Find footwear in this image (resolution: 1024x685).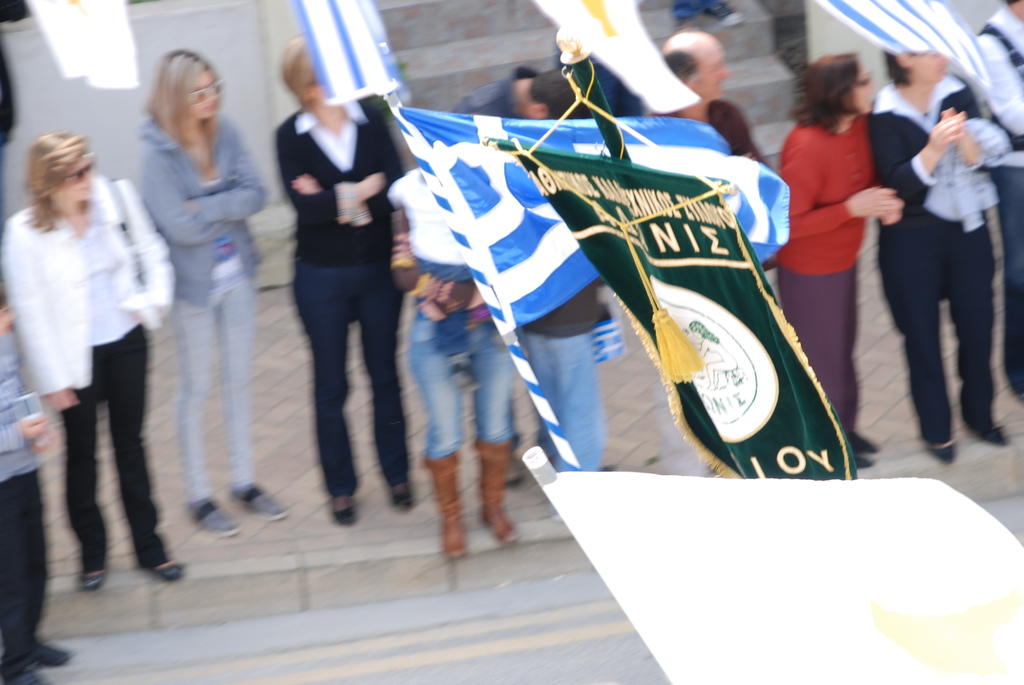
bbox=[74, 570, 104, 594].
